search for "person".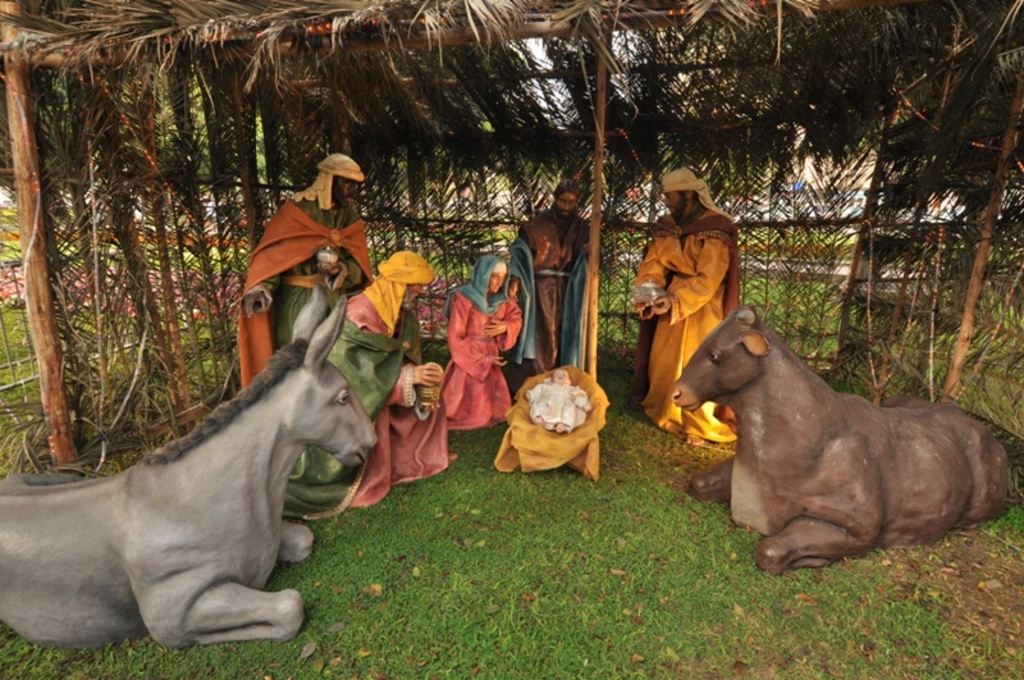
Found at [239, 151, 371, 388].
